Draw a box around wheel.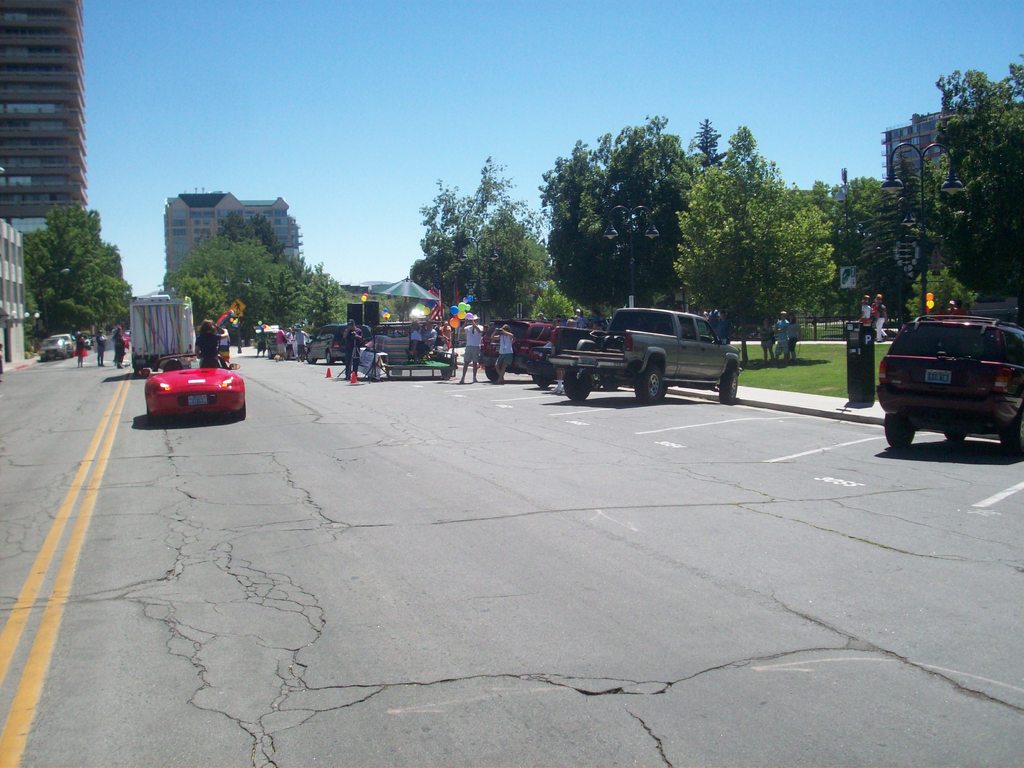
(left=943, top=429, right=964, bottom=445).
